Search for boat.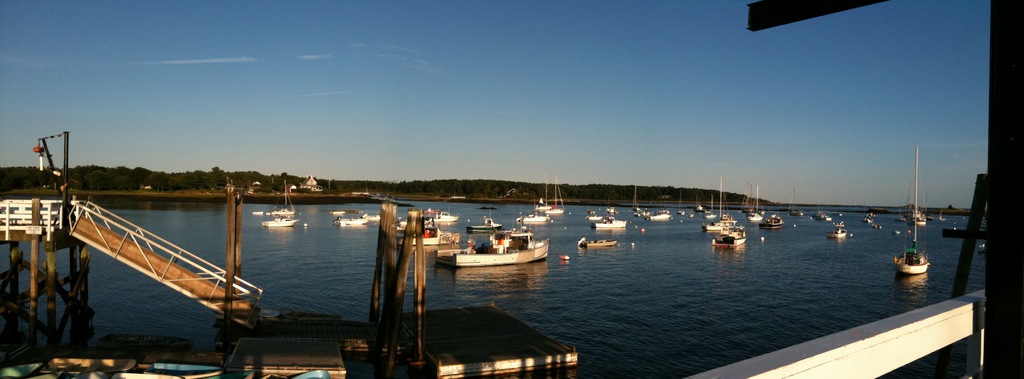
Found at Rect(712, 214, 753, 246).
